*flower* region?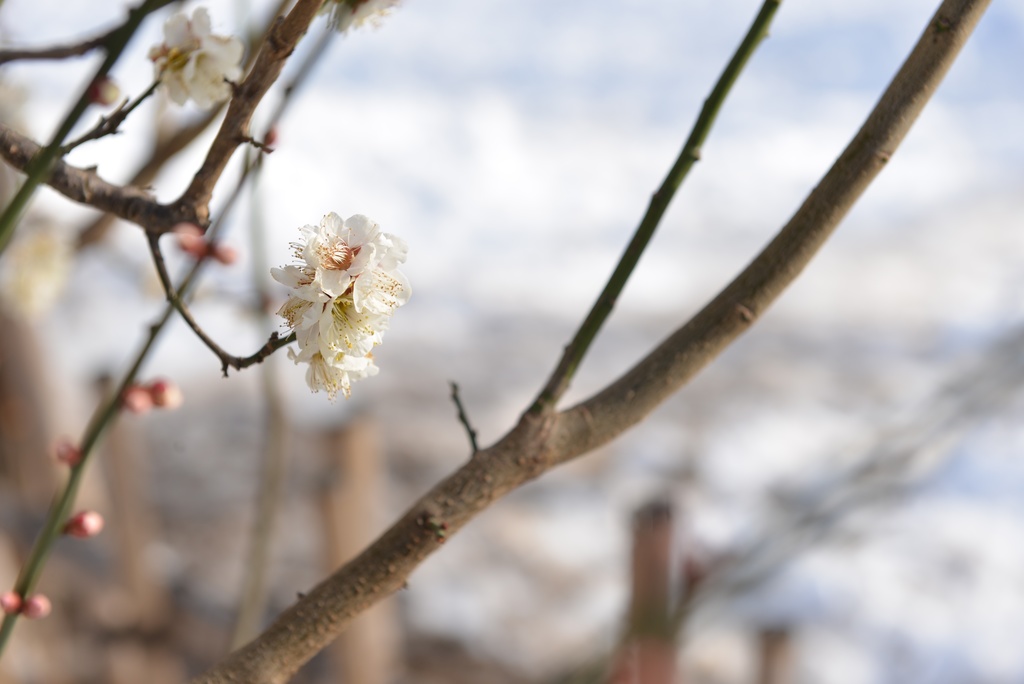
rect(22, 589, 56, 624)
